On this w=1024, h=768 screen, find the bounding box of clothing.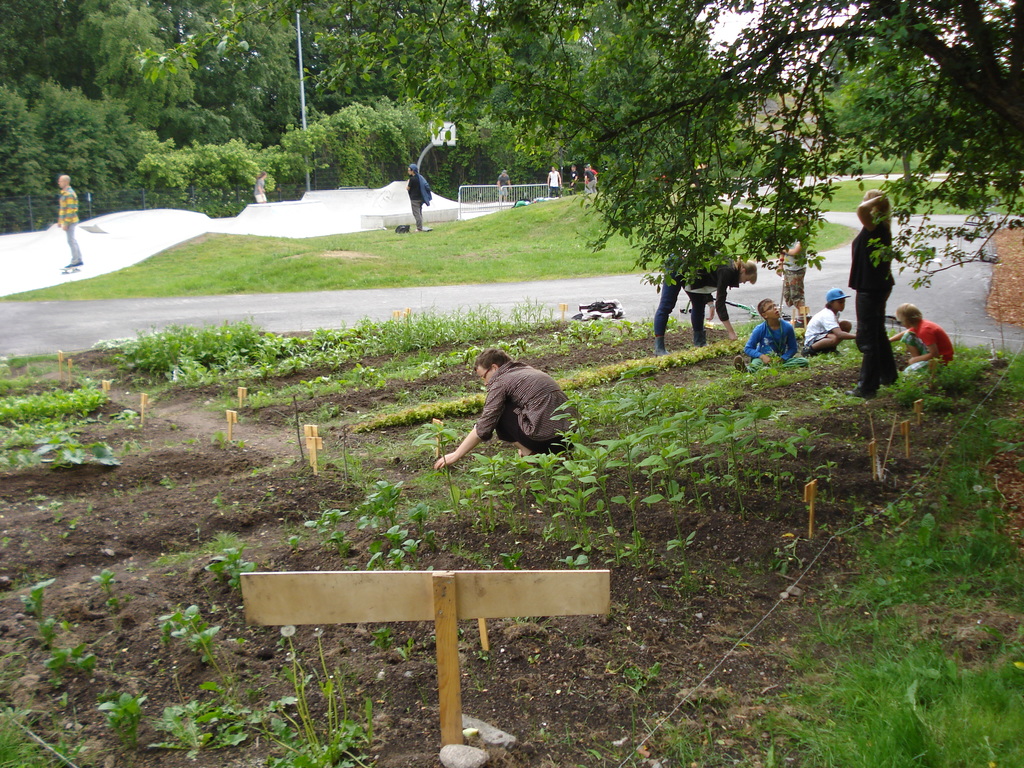
Bounding box: [left=802, top=305, right=850, bottom=346].
